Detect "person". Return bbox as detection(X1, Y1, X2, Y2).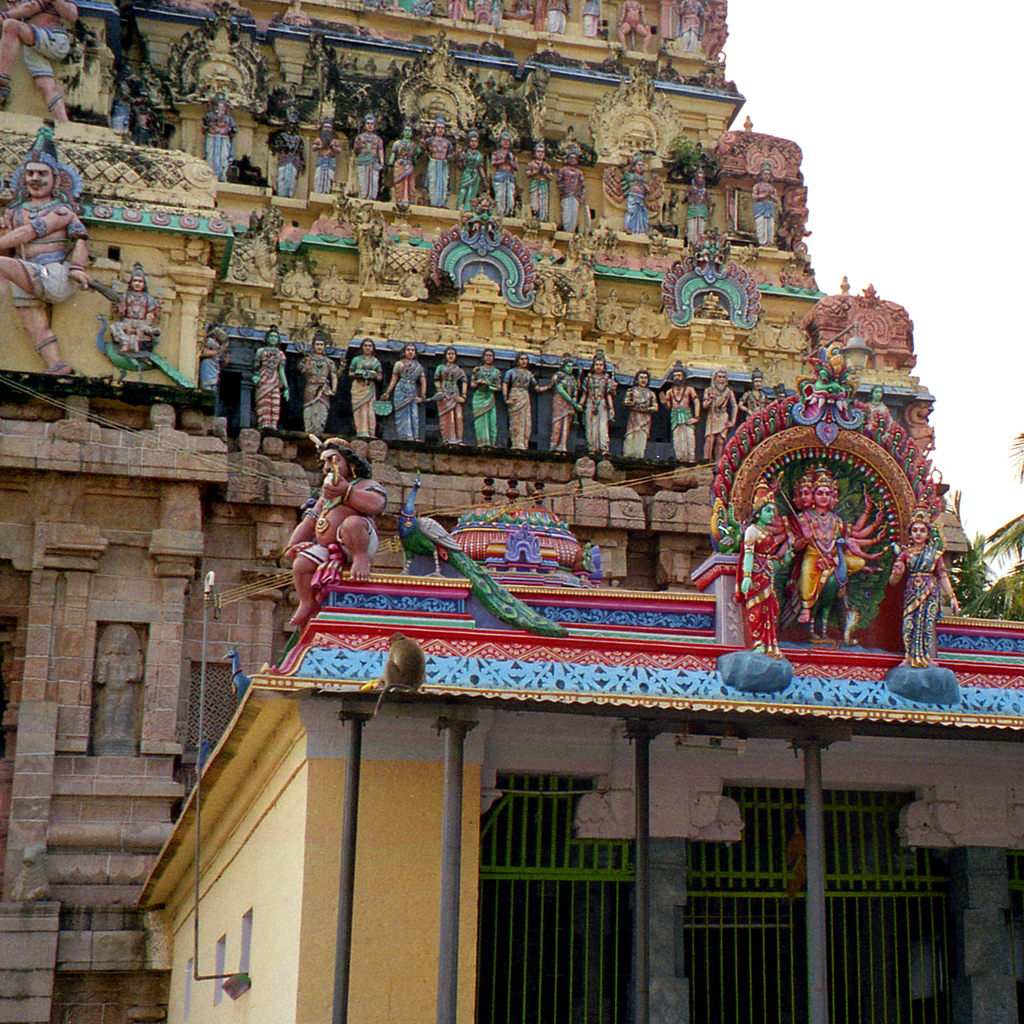
detection(662, 365, 699, 460).
